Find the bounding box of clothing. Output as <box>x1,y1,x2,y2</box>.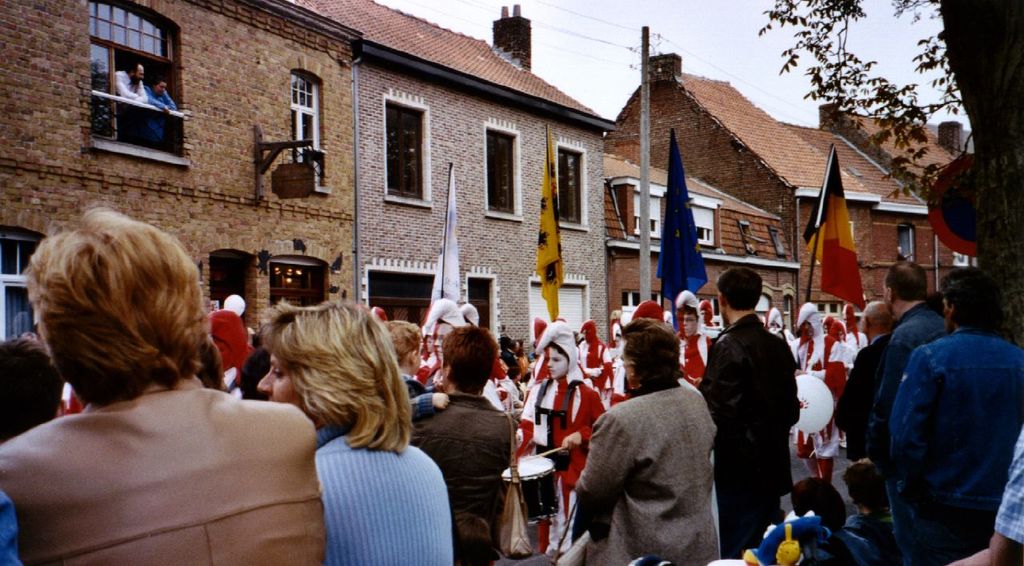
<box>681,289,710,383</box>.
